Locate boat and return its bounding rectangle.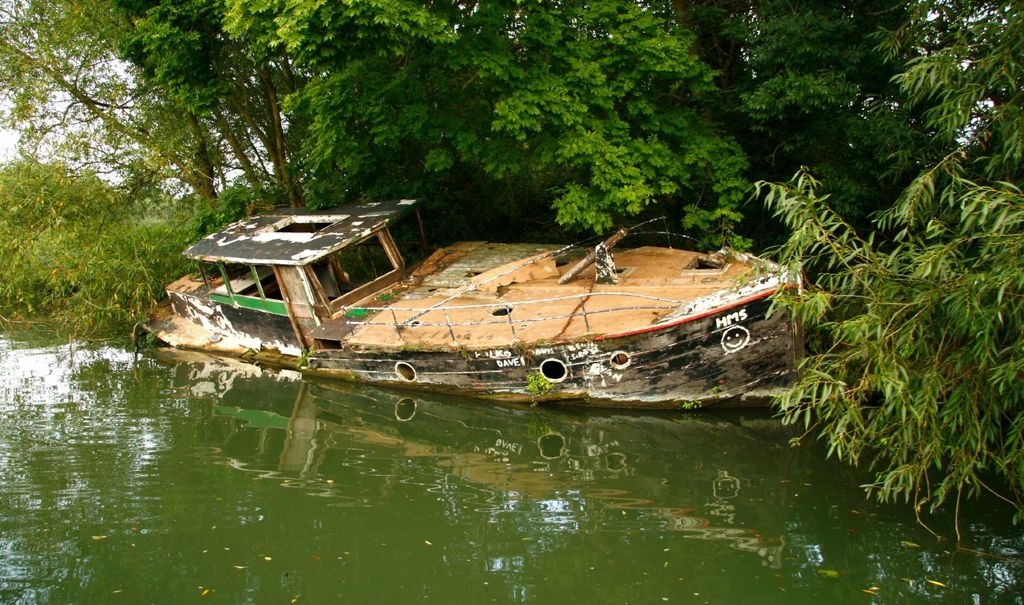
bbox(210, 206, 817, 401).
